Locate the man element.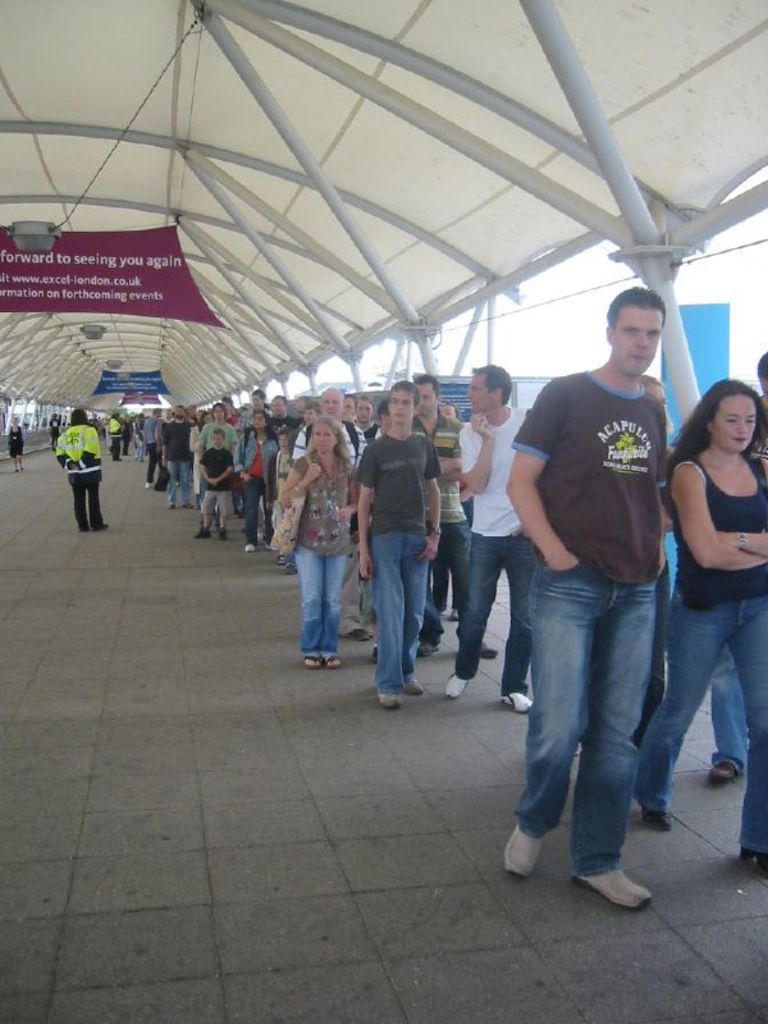
Element bbox: 351 375 422 712.
